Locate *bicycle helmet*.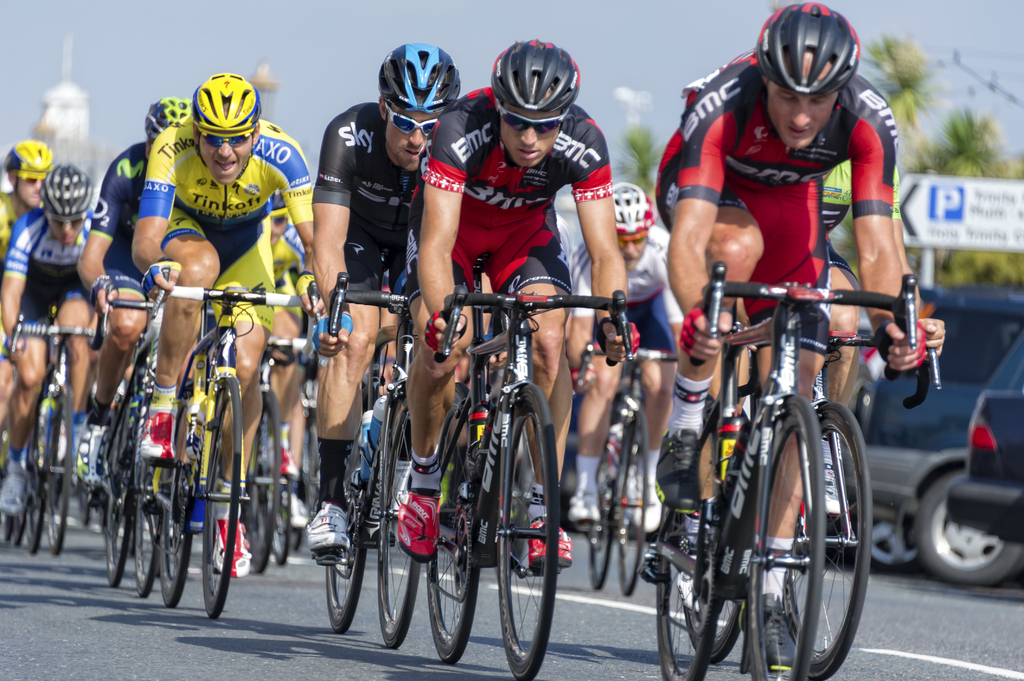
Bounding box: [left=755, top=6, right=860, bottom=98].
